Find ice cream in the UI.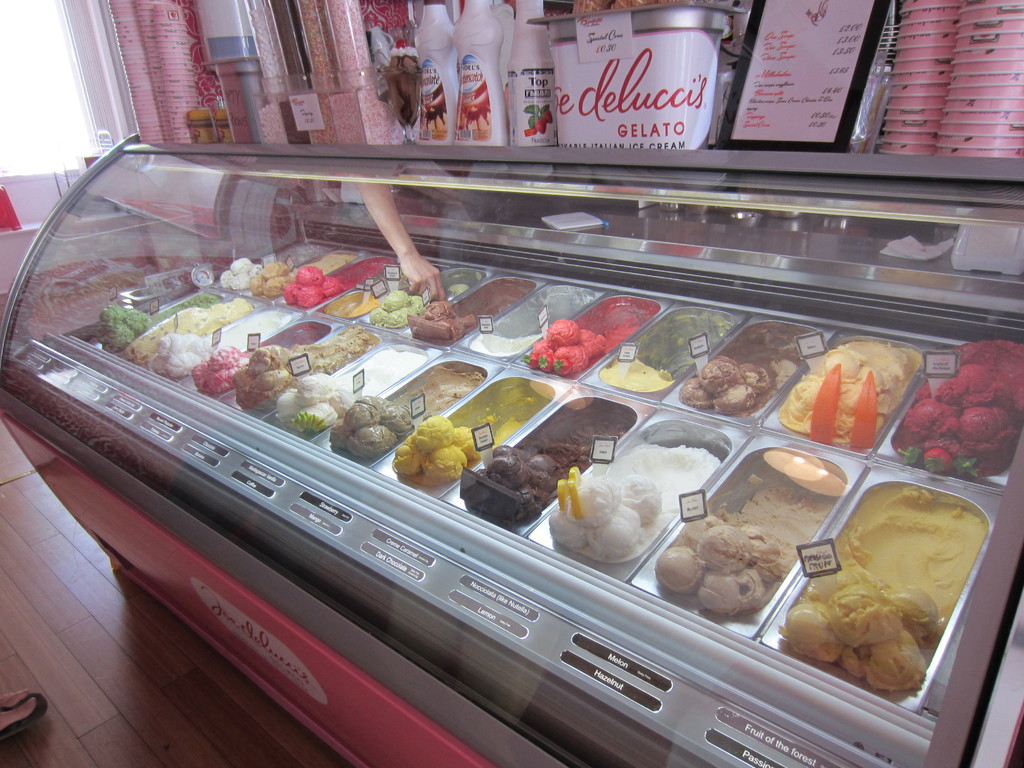
UI element at bbox=[92, 300, 196, 358].
